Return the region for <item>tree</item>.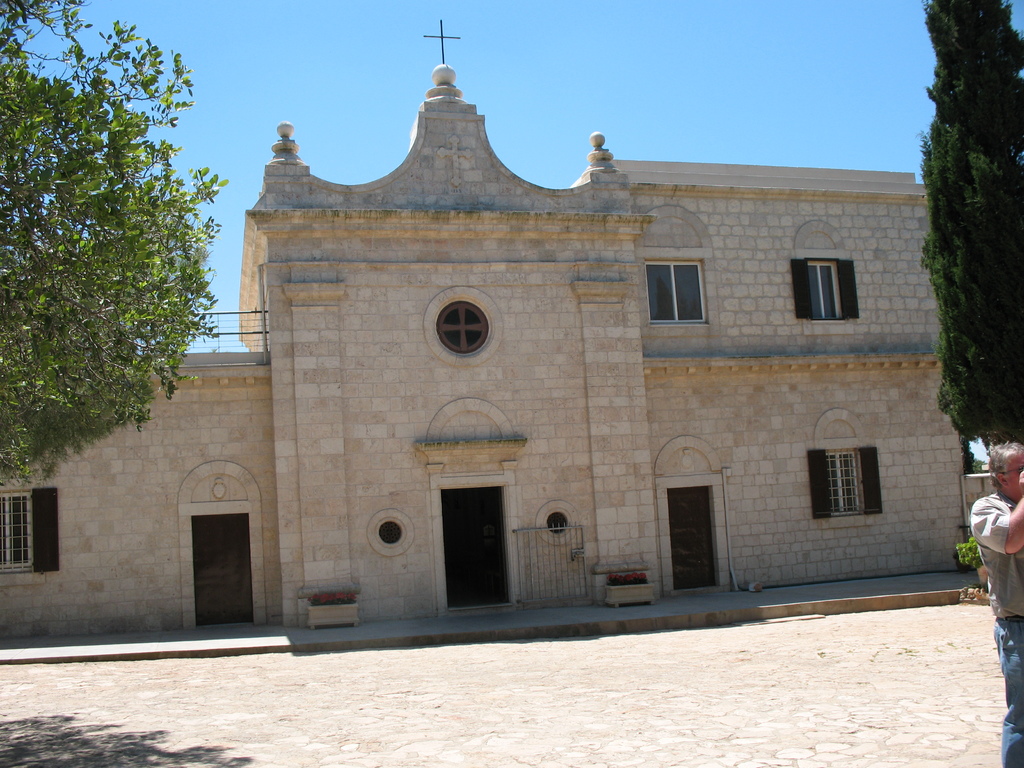
[left=0, top=0, right=221, bottom=516].
